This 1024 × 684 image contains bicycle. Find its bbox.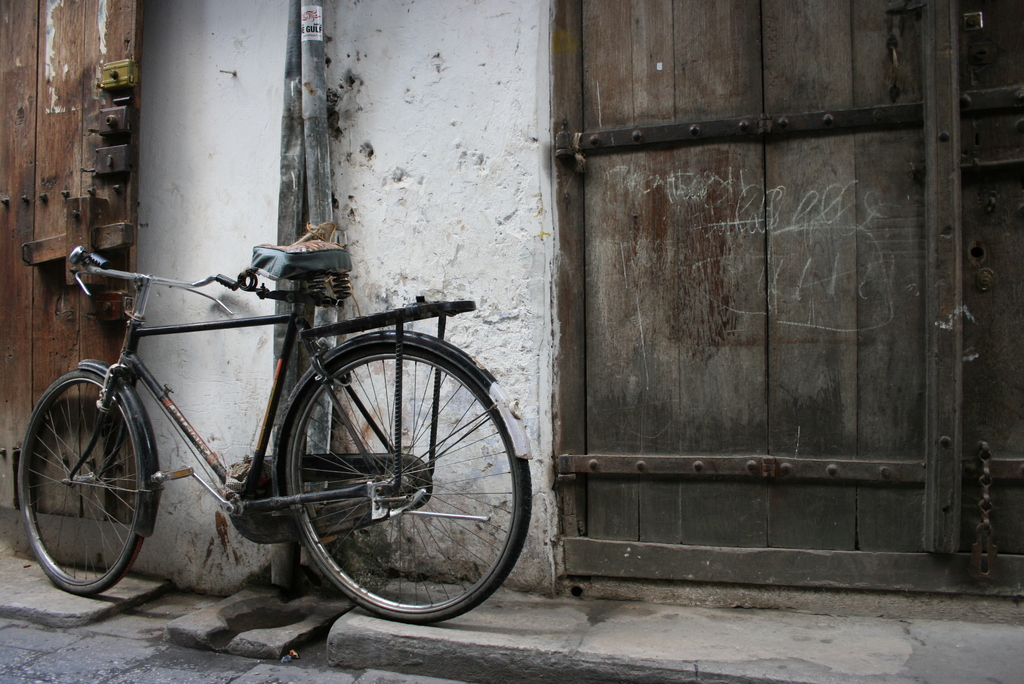
select_region(13, 224, 540, 628).
